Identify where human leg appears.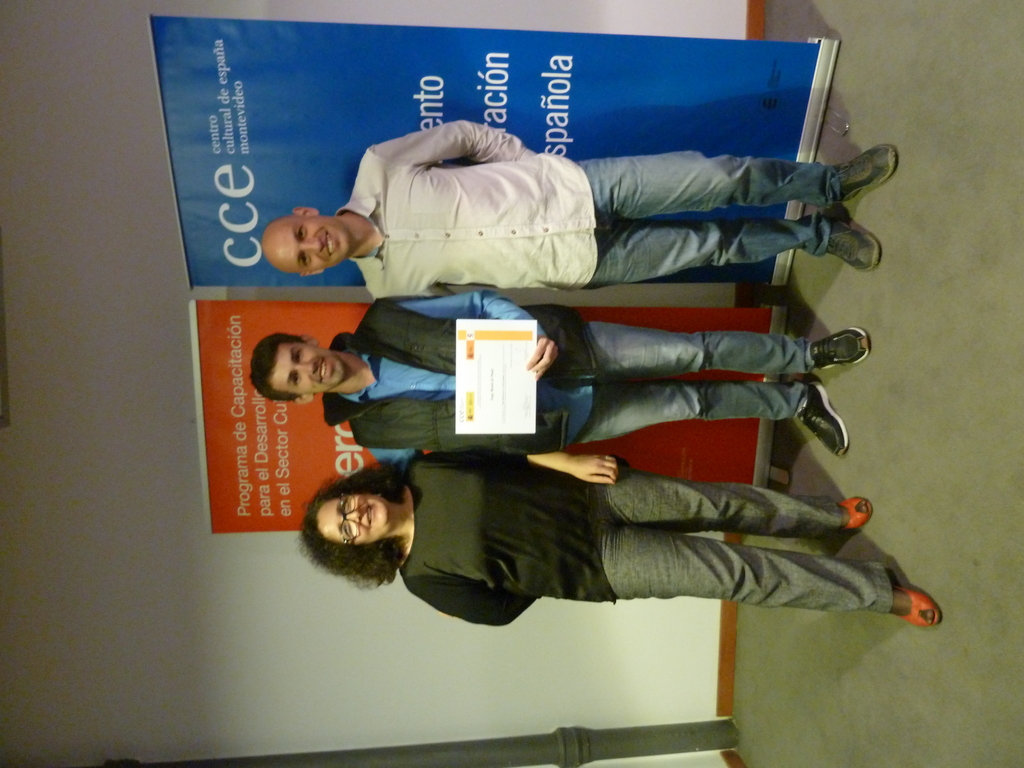
Appears at [left=586, top=322, right=870, bottom=379].
